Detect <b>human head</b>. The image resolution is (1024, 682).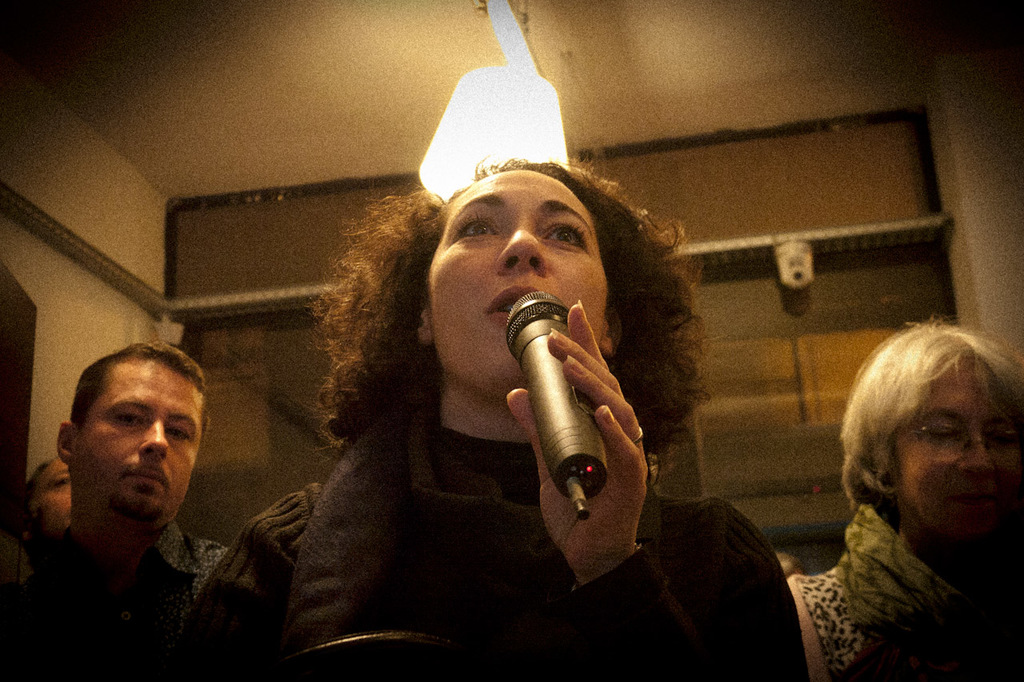
<box>846,334,1014,560</box>.
